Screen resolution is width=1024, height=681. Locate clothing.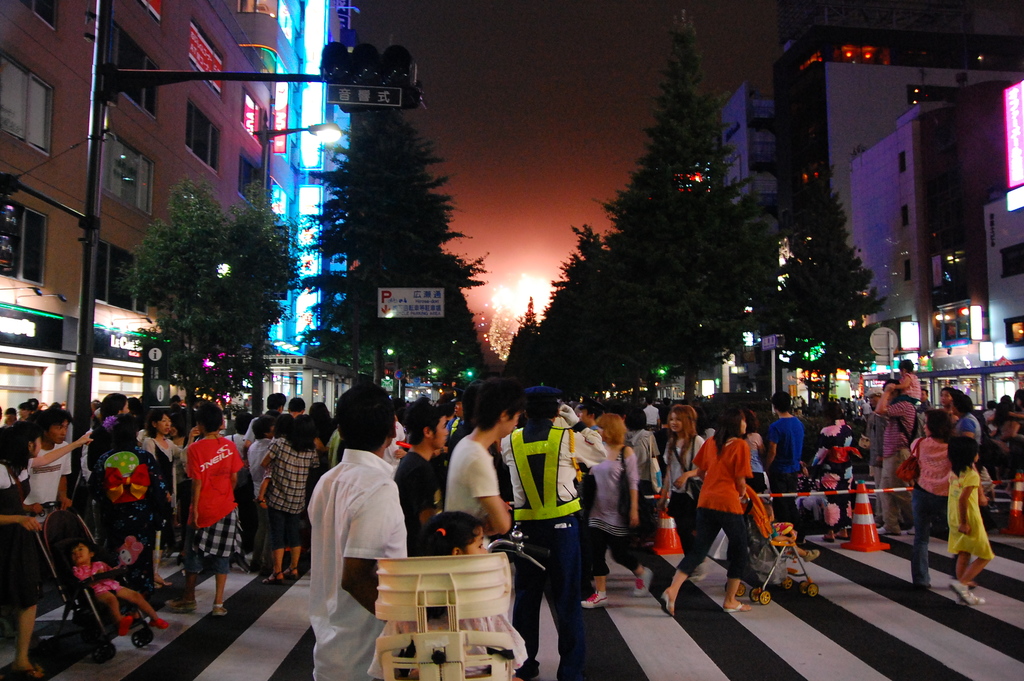
{"left": 641, "top": 400, "right": 662, "bottom": 427}.
